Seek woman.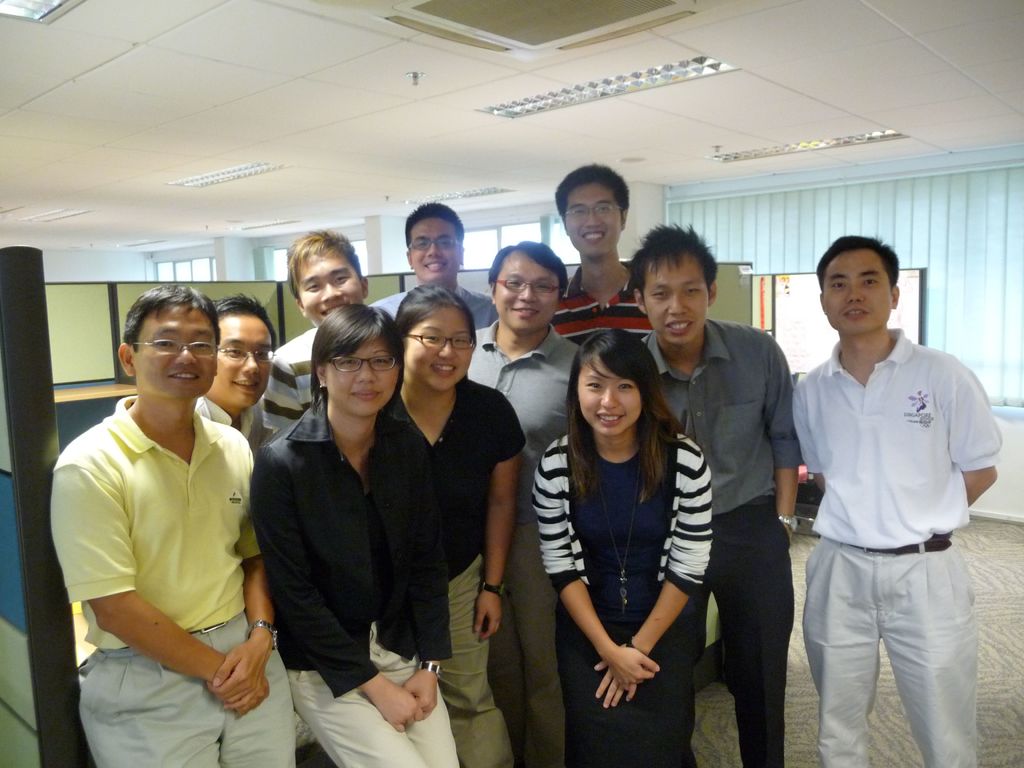
pyautogui.locateOnScreen(253, 301, 465, 767).
